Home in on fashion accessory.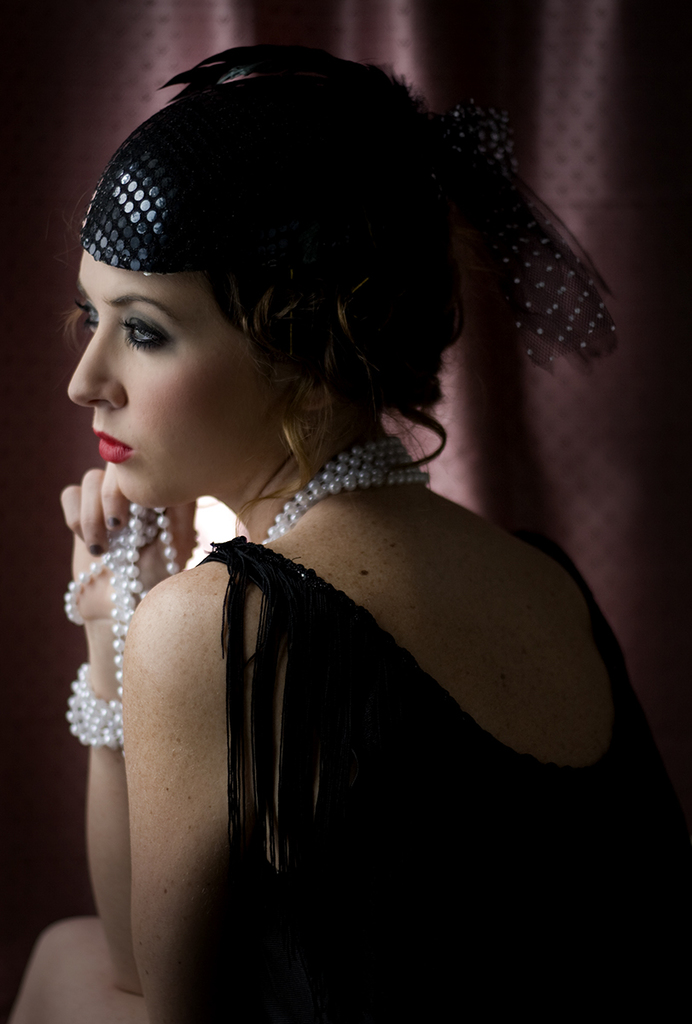
Homed in at (65, 46, 631, 408).
